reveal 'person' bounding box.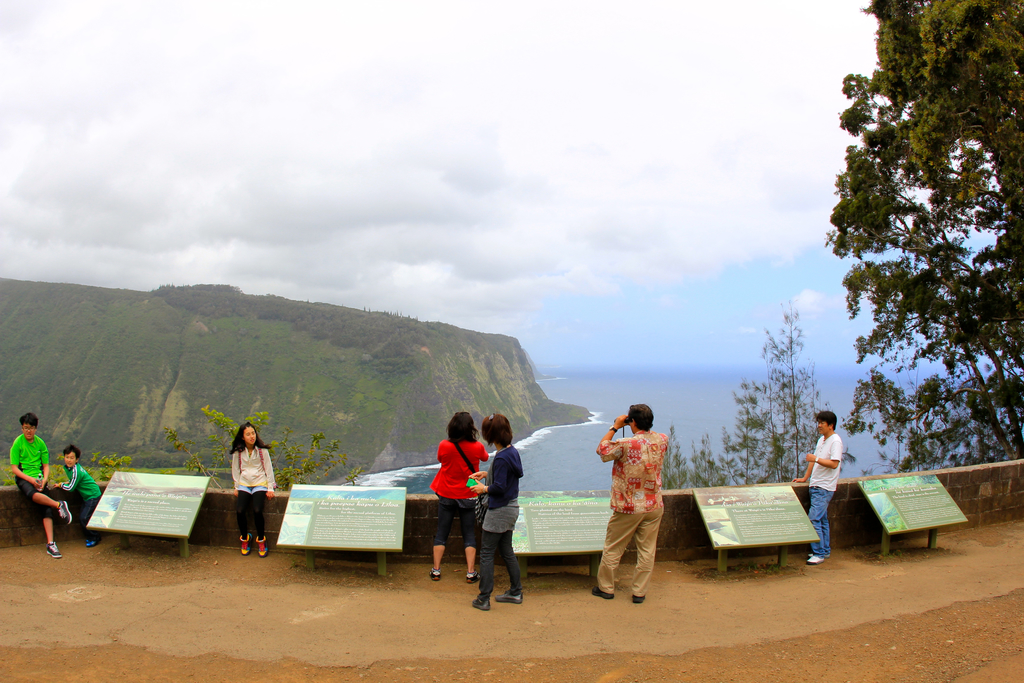
Revealed: select_region(434, 413, 490, 581).
